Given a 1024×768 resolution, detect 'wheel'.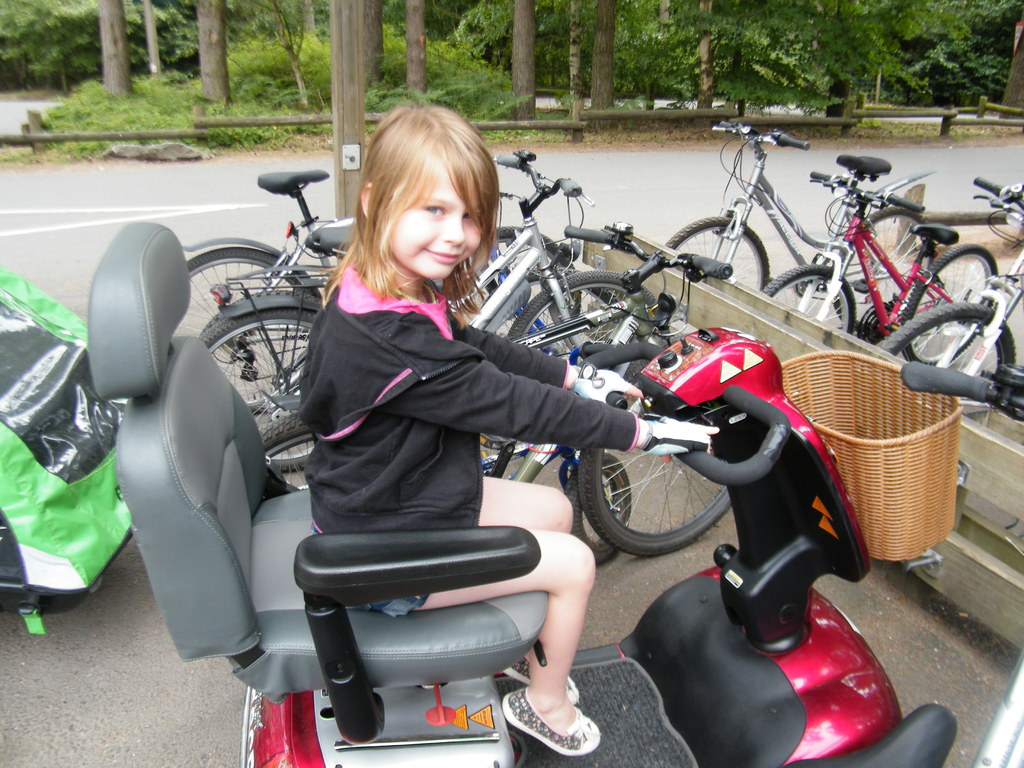
region(177, 246, 324, 419).
